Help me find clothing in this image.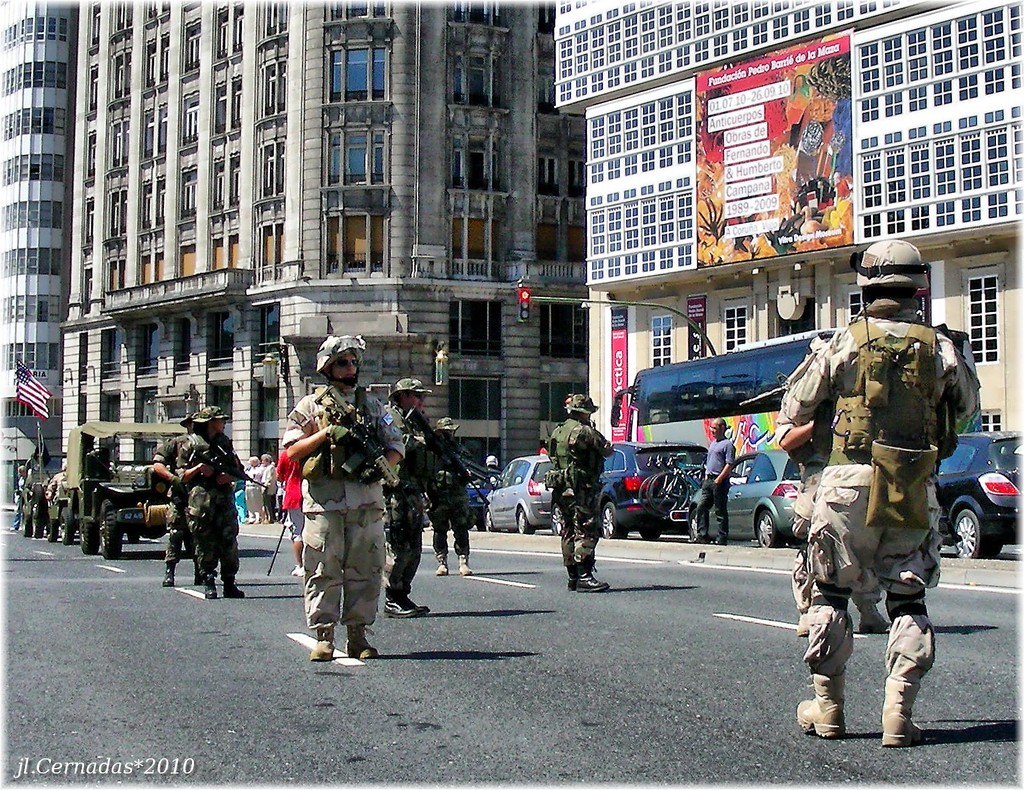
Found it: pyautogui.locateOnScreen(181, 432, 241, 581).
